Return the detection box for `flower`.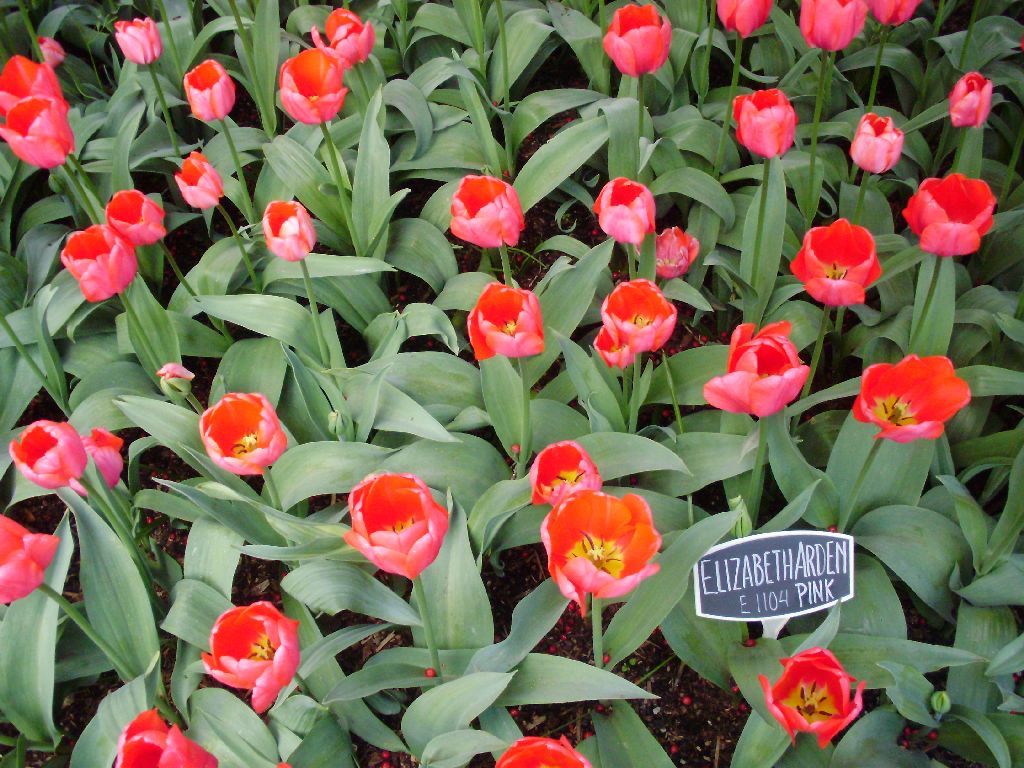
198 599 299 725.
